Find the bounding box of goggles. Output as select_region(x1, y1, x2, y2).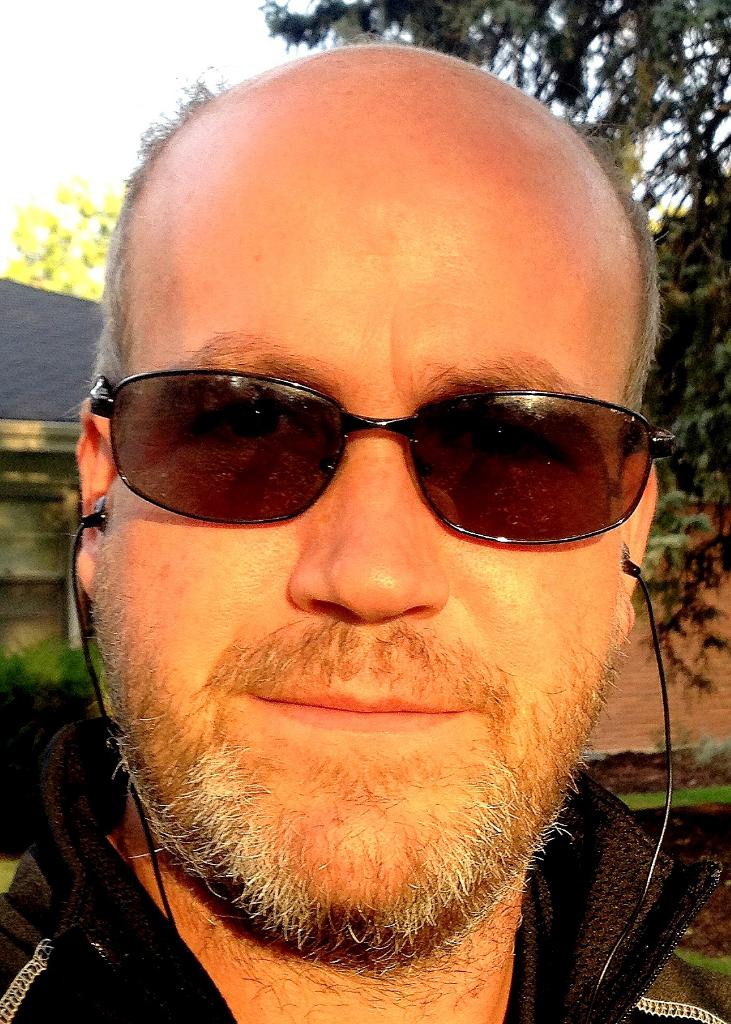
select_region(94, 341, 681, 1023).
